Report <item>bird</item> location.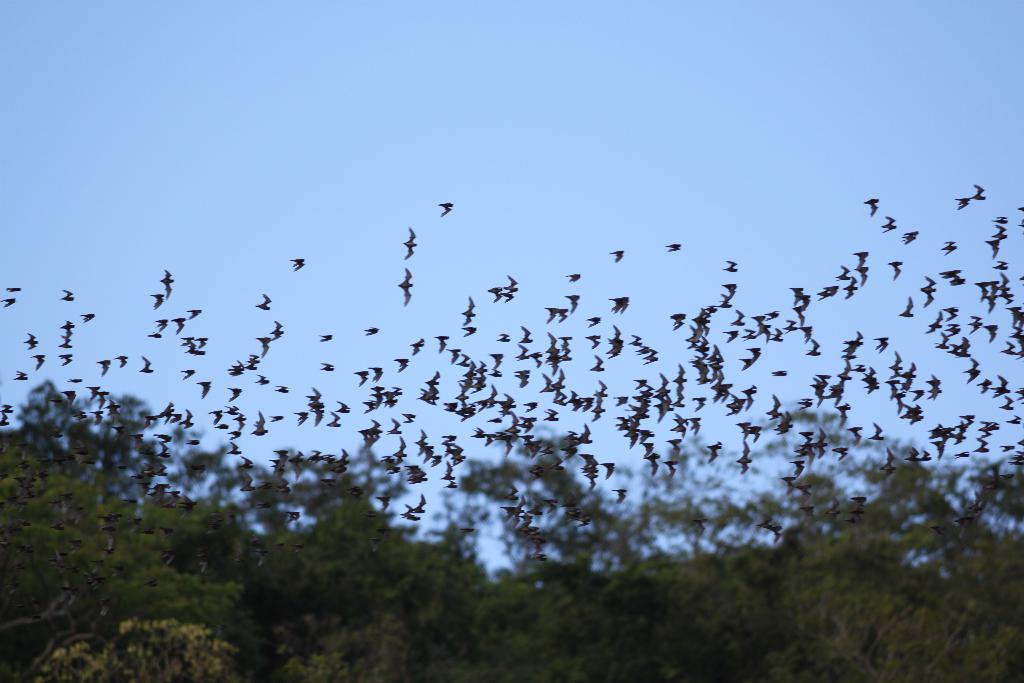
Report: region(608, 249, 625, 266).
